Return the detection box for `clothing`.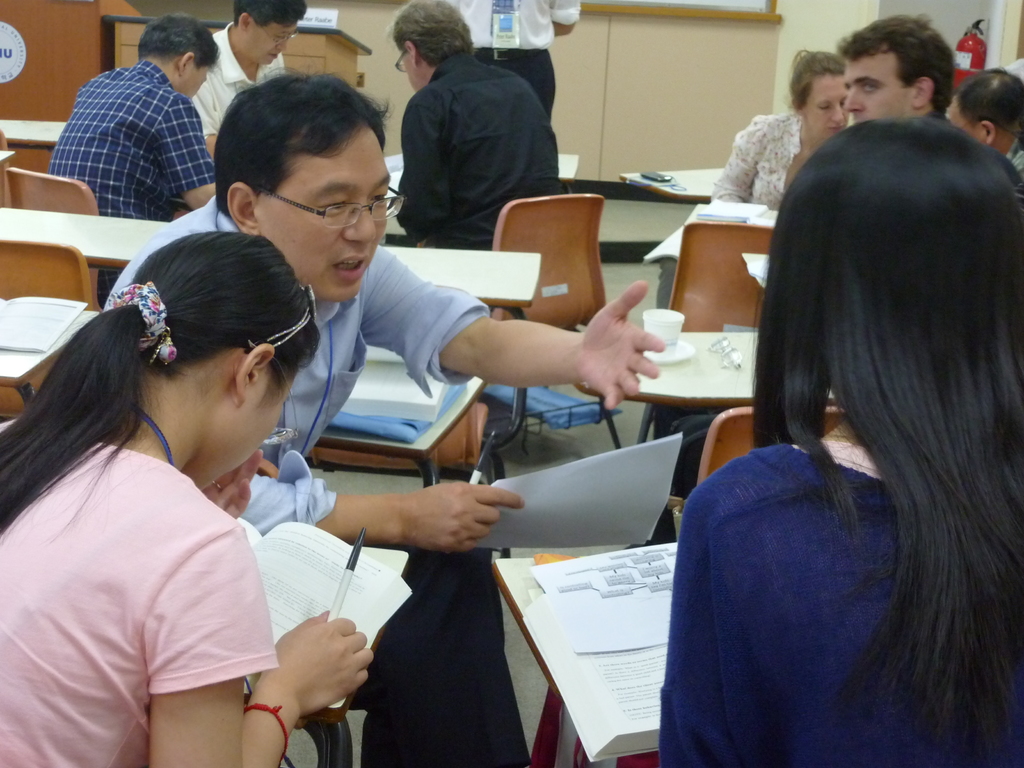
656, 109, 803, 307.
